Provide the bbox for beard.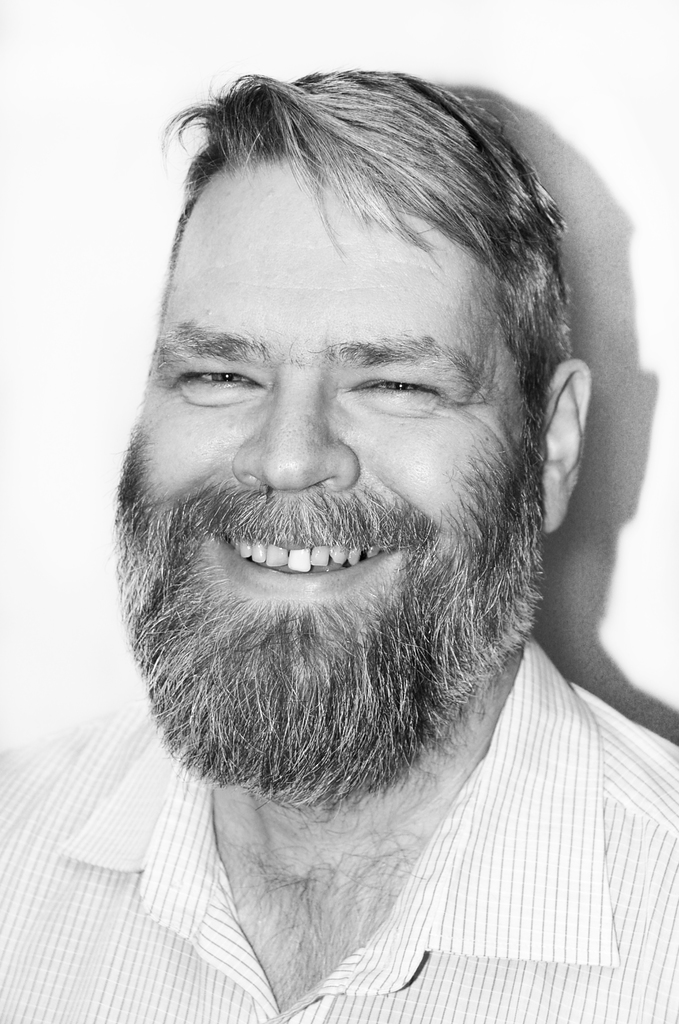
locate(110, 384, 547, 810).
